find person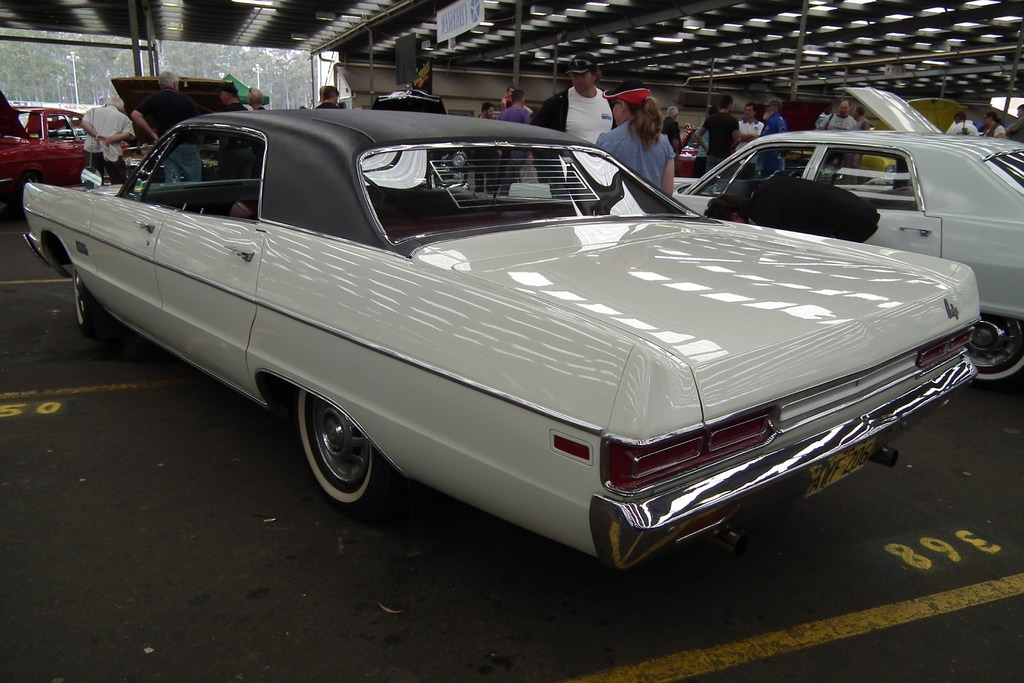
Rect(695, 90, 739, 171)
